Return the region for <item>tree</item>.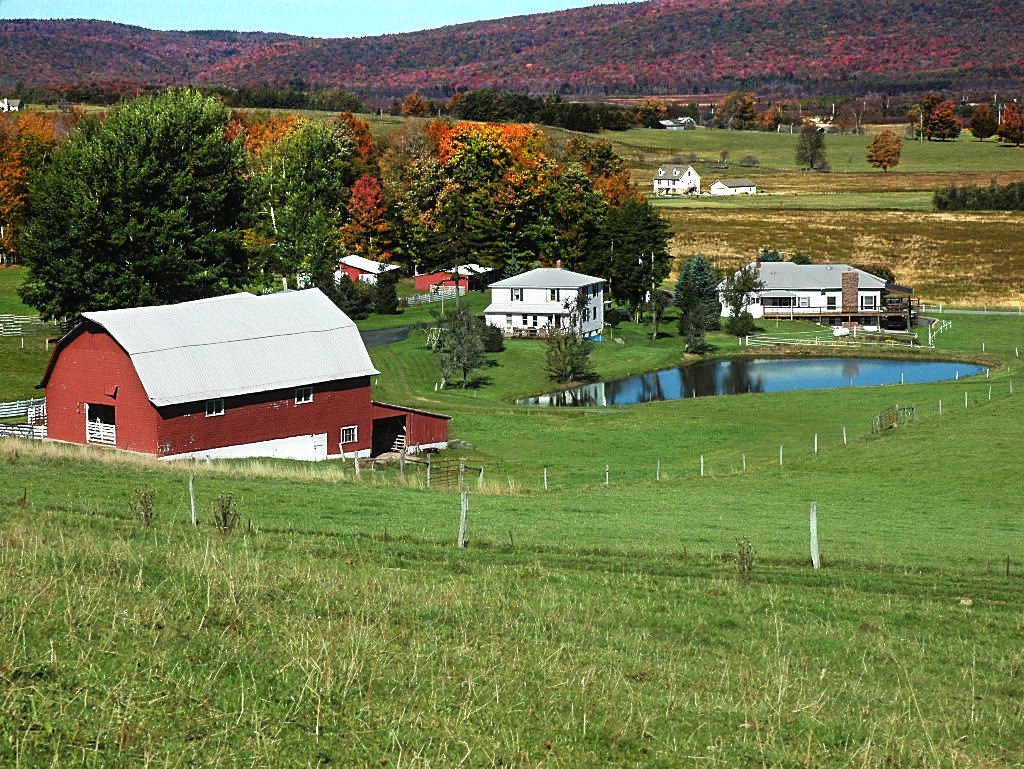
locate(712, 93, 771, 139).
